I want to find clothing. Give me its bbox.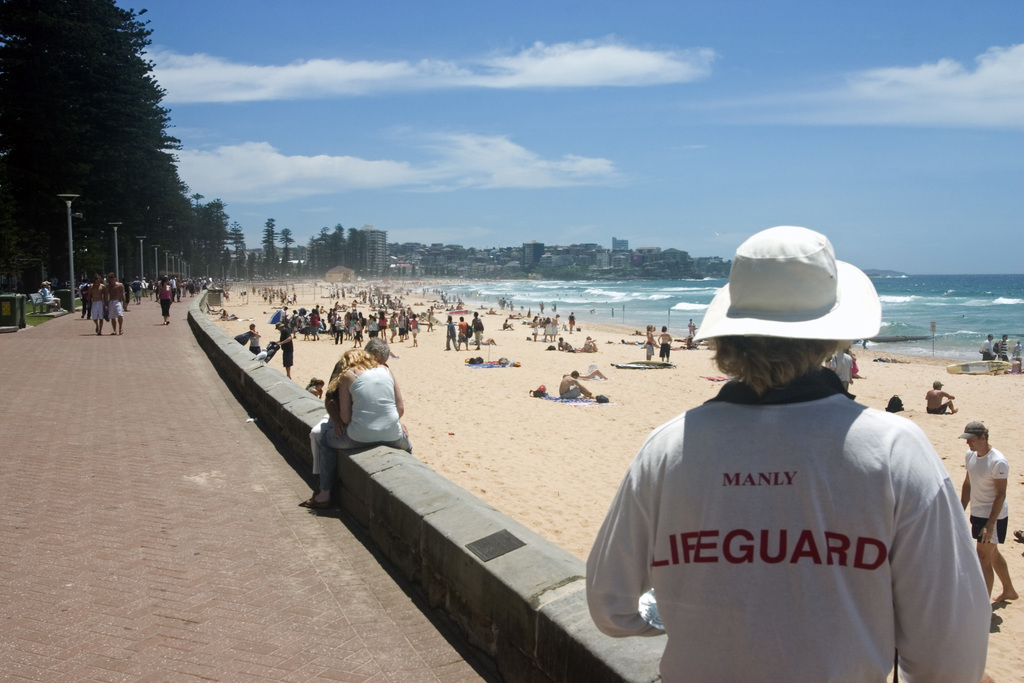
<box>323,361,417,500</box>.
